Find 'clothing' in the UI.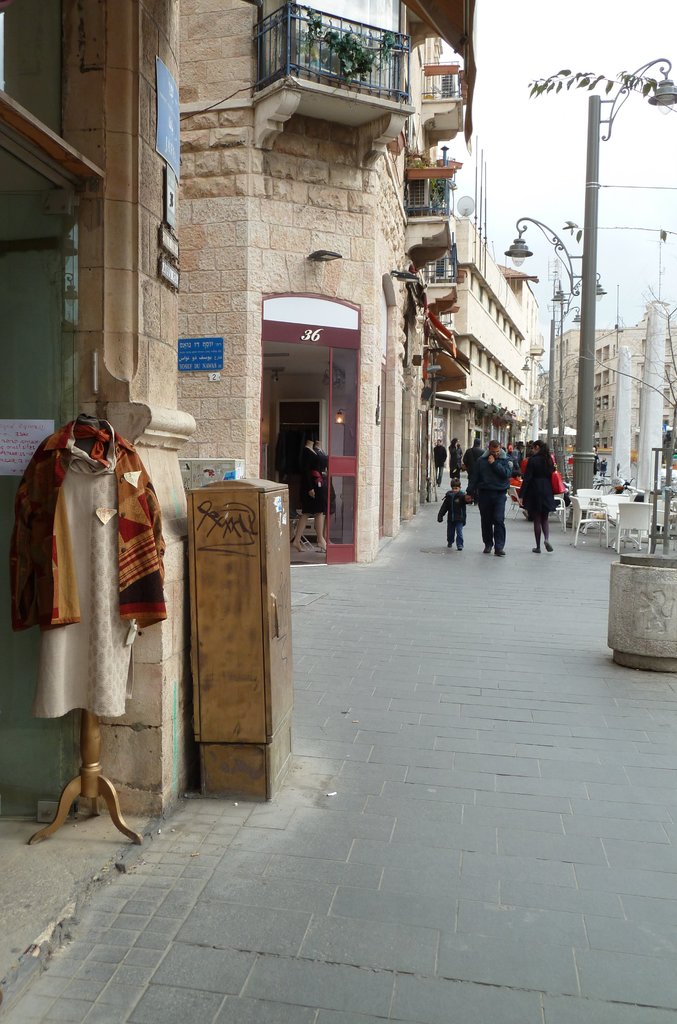
UI element at region(436, 493, 466, 543).
